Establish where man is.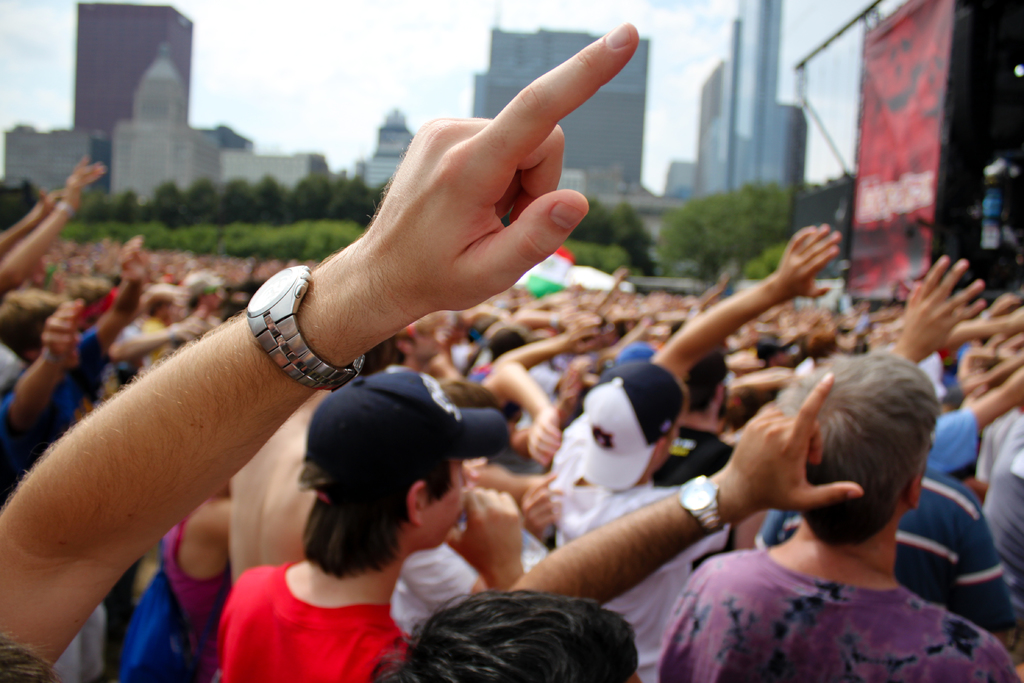
Established at <box>0,283,117,682</box>.
